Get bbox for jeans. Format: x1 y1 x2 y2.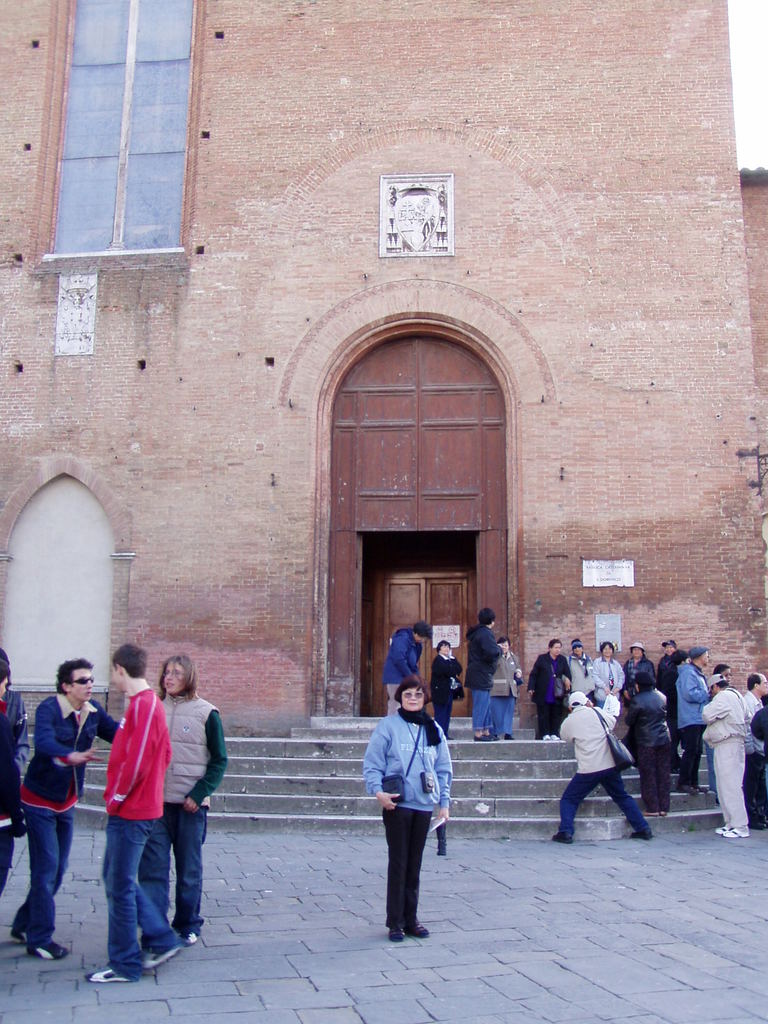
469 692 490 732.
